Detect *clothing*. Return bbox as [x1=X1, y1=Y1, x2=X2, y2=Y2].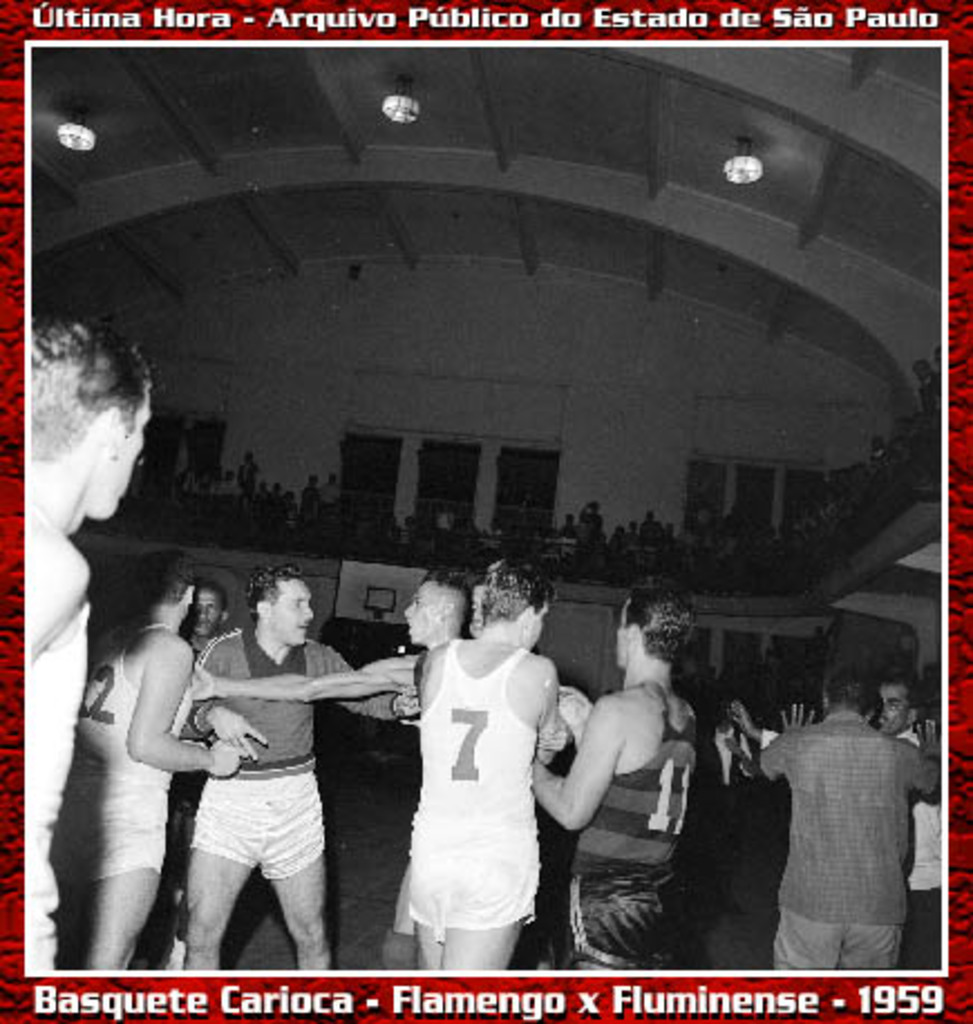
[x1=177, y1=630, x2=418, y2=883].
